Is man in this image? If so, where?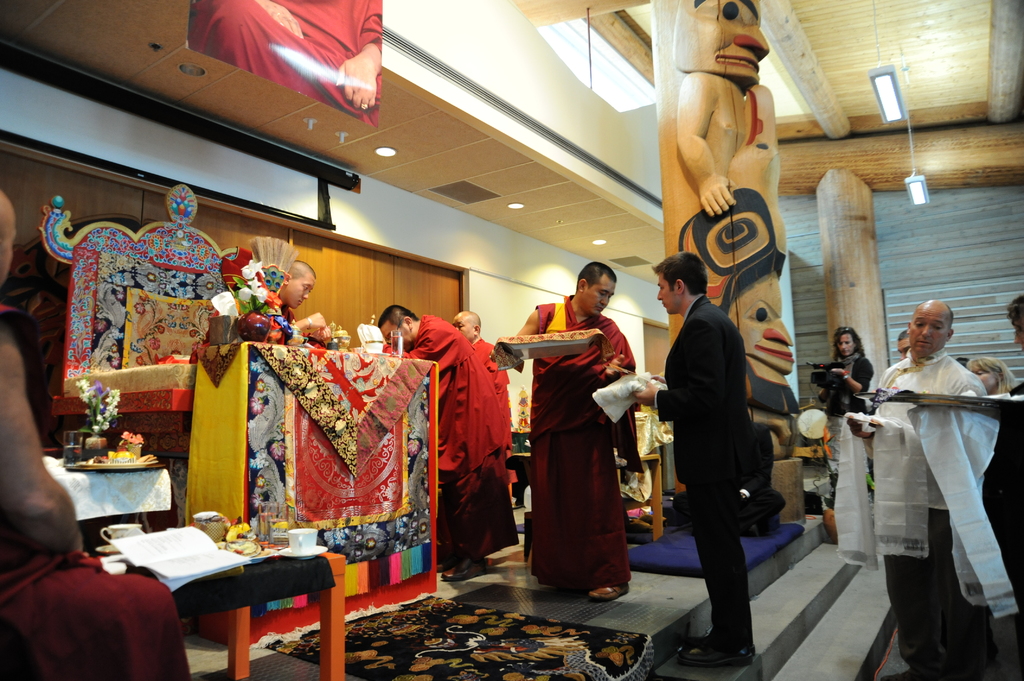
Yes, at x1=274 y1=255 x2=336 y2=348.
